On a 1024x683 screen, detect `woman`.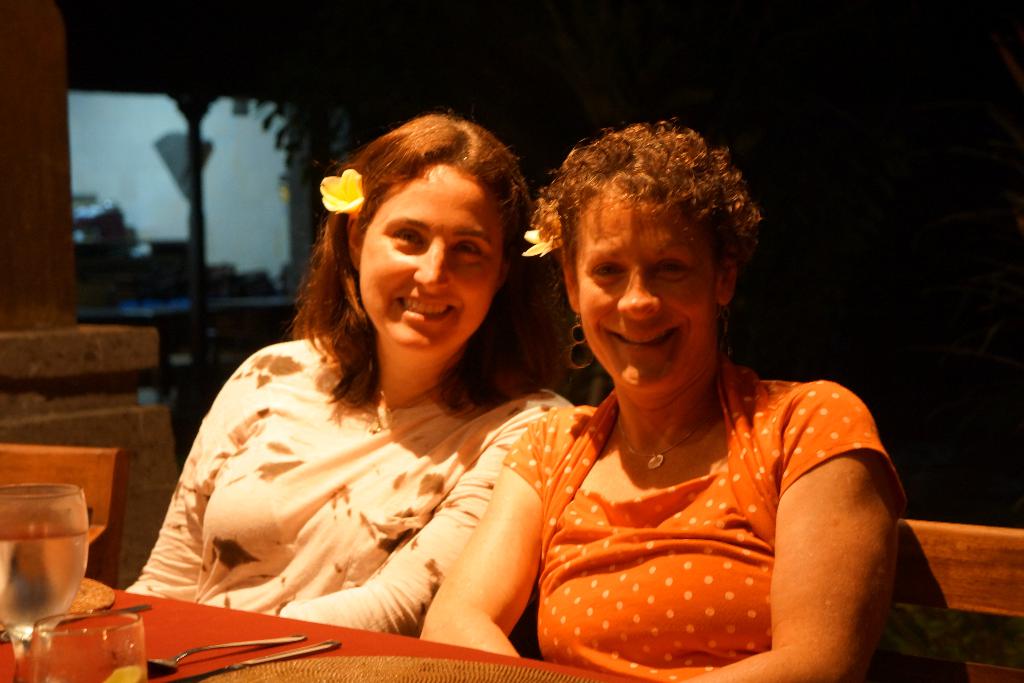
(left=123, top=110, right=575, bottom=636).
